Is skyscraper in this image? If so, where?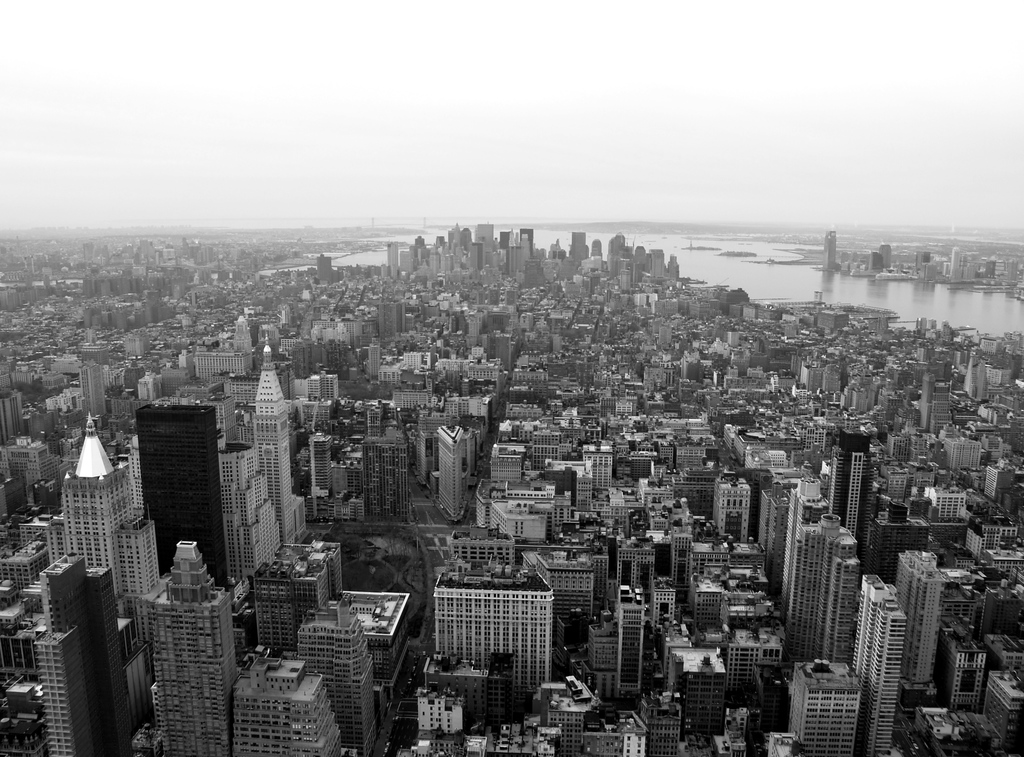
Yes, at <bbox>63, 409, 161, 579</bbox>.
